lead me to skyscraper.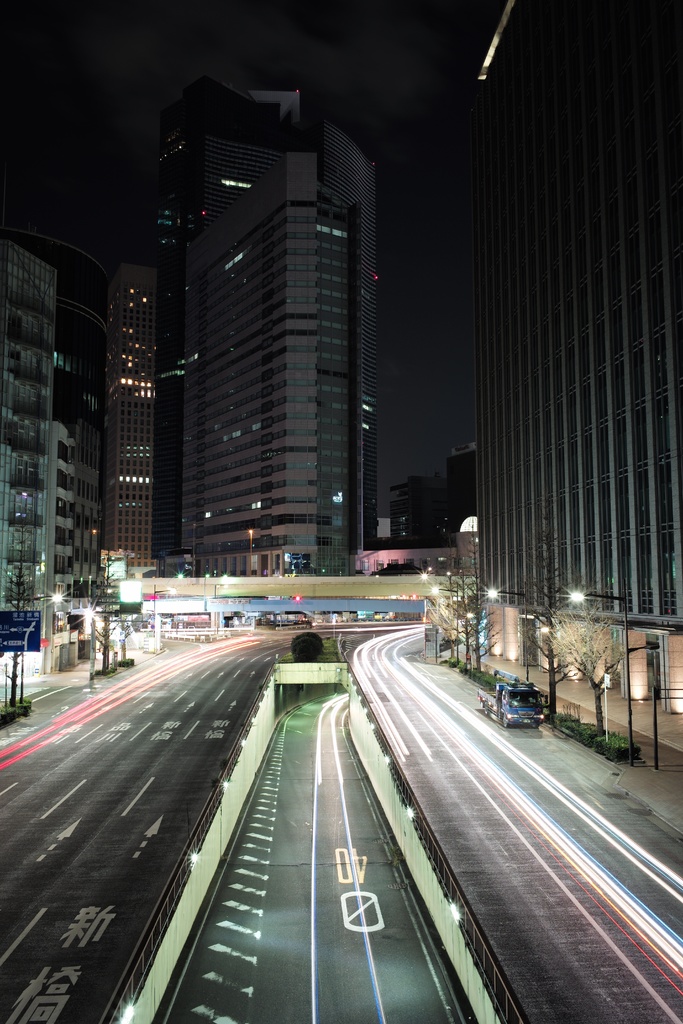
Lead to select_region(0, 106, 100, 682).
